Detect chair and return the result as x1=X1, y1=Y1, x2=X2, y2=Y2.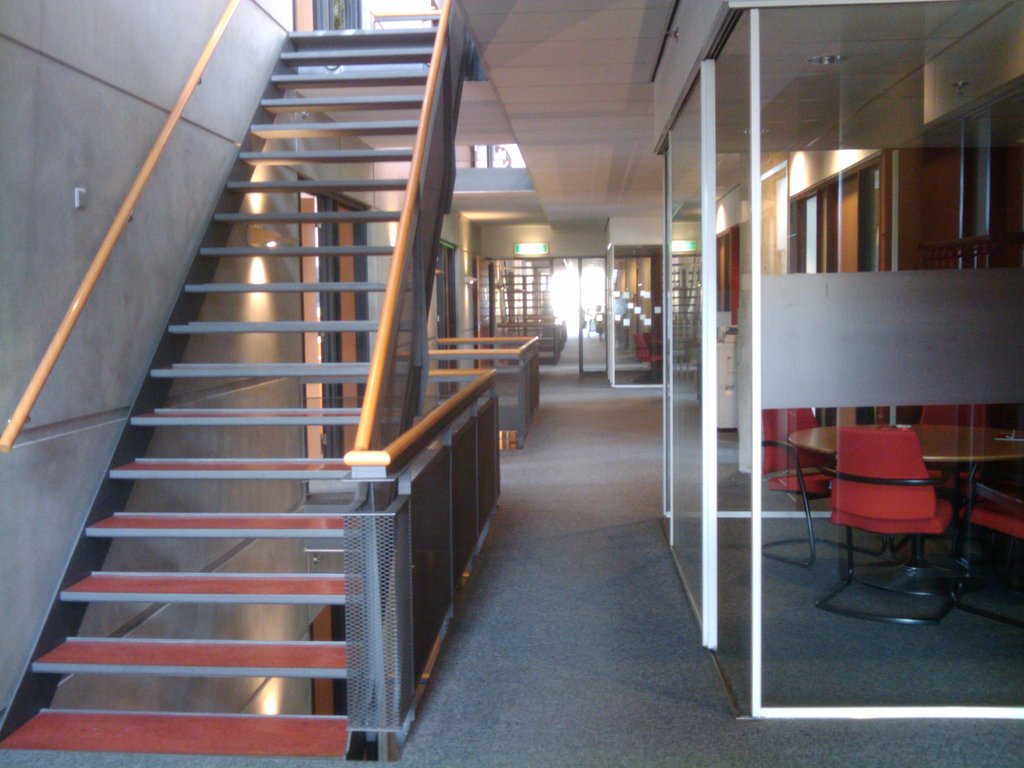
x1=760, y1=404, x2=842, y2=569.
